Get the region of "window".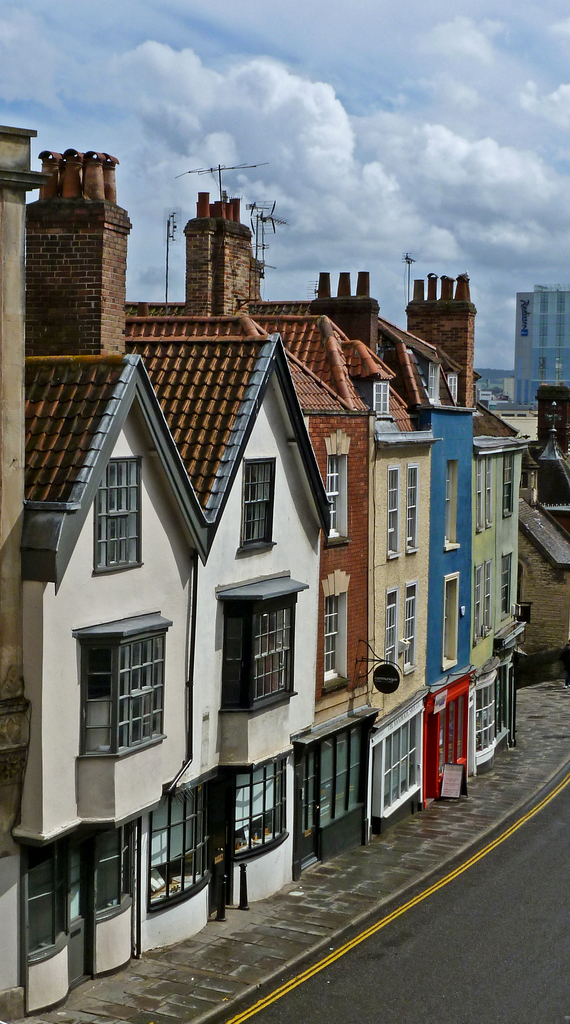
(left=93, top=461, right=139, bottom=564).
